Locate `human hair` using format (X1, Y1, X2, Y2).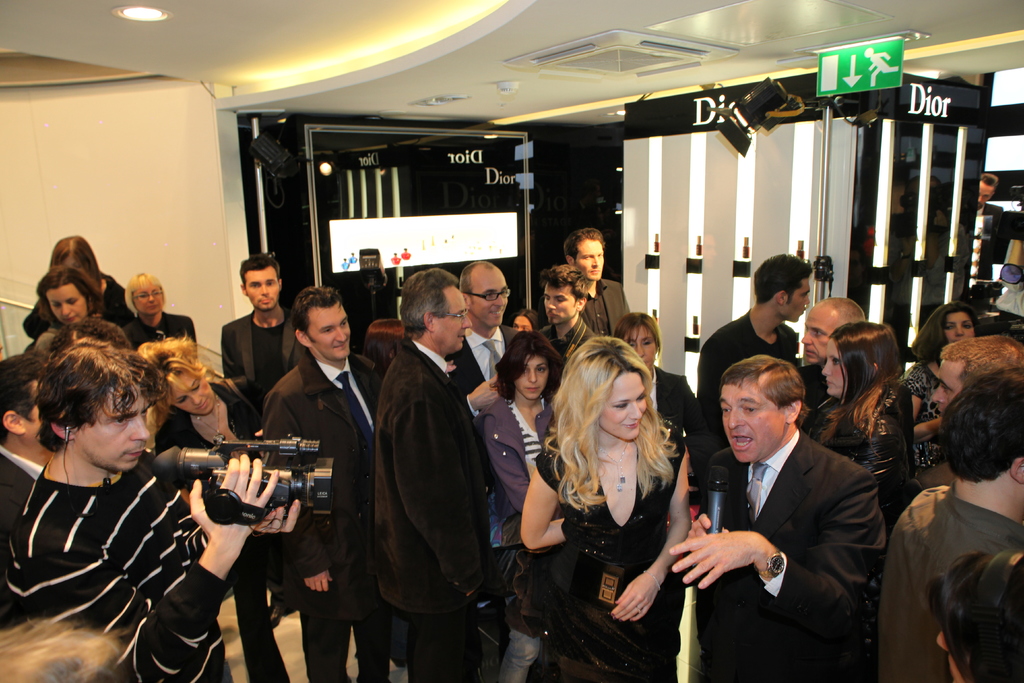
(561, 222, 606, 262).
